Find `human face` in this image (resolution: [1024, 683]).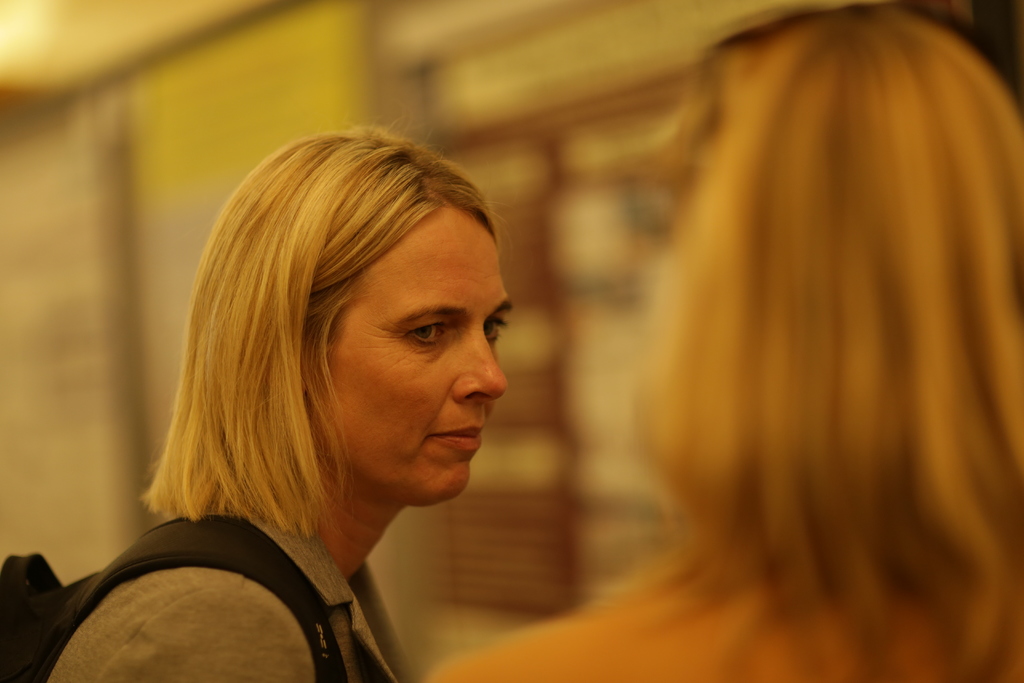
l=310, t=197, r=513, b=507.
